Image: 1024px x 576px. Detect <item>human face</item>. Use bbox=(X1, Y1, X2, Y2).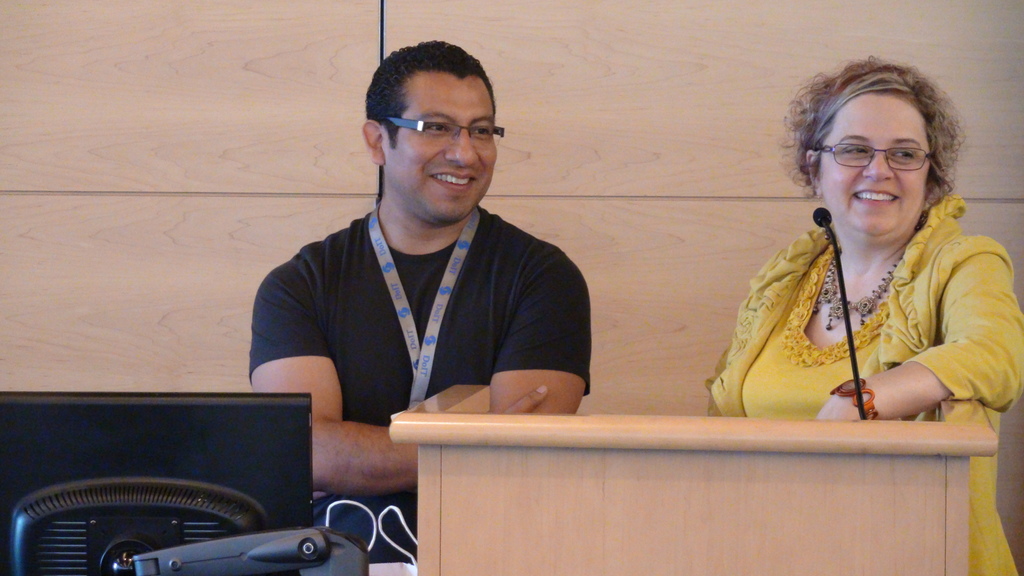
bbox=(822, 88, 931, 234).
